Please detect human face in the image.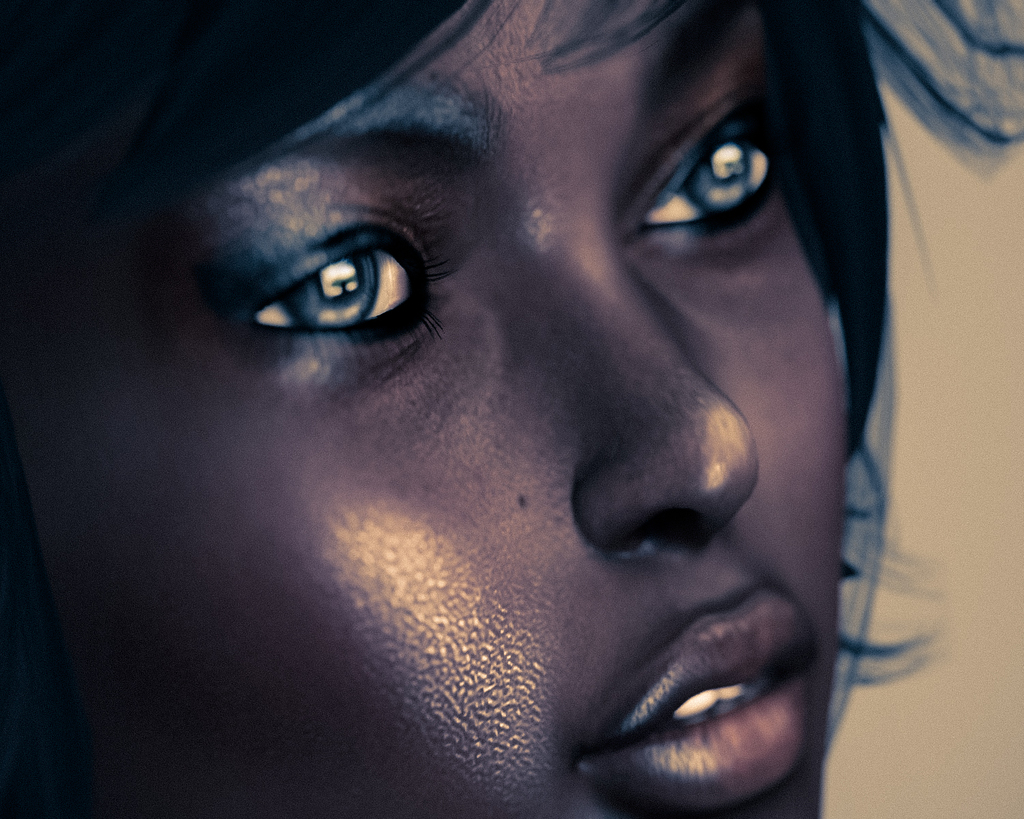
crop(0, 0, 851, 818).
